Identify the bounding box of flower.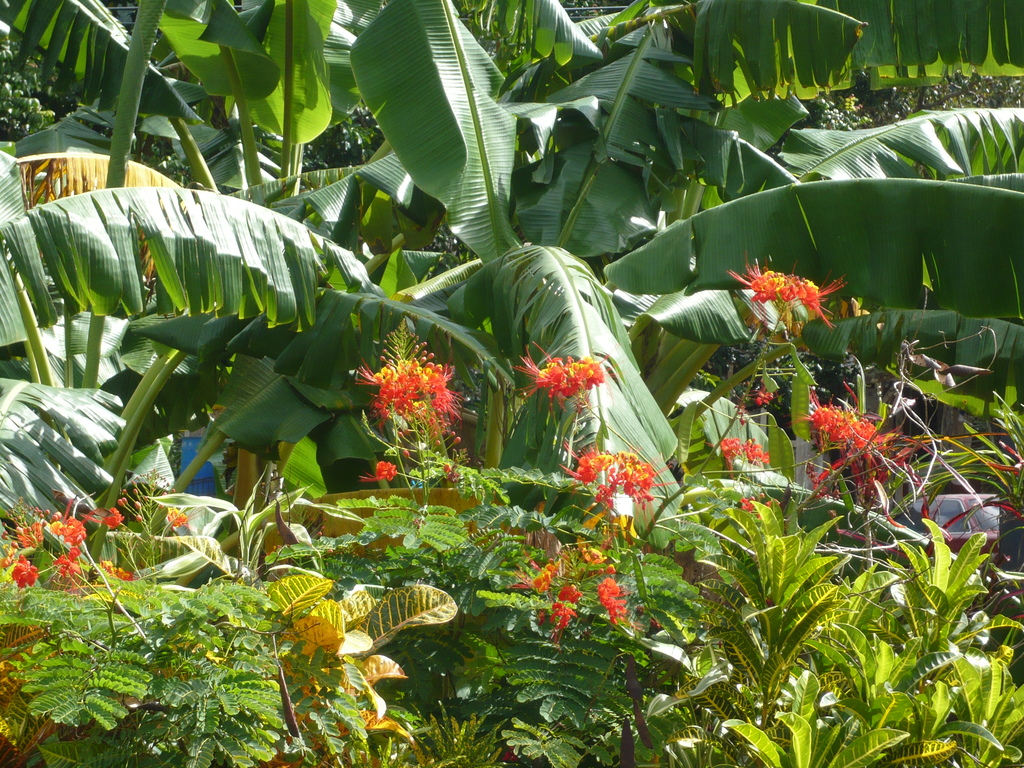
(x1=512, y1=342, x2=618, y2=412).
